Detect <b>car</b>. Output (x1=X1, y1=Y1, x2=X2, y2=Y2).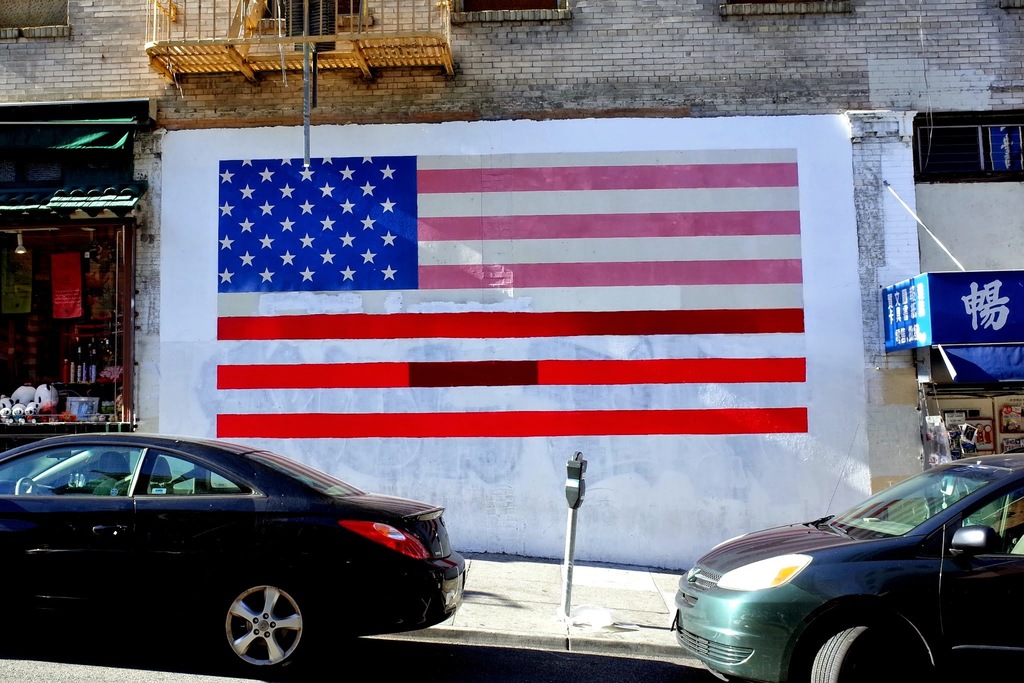
(x1=0, y1=432, x2=466, y2=677).
